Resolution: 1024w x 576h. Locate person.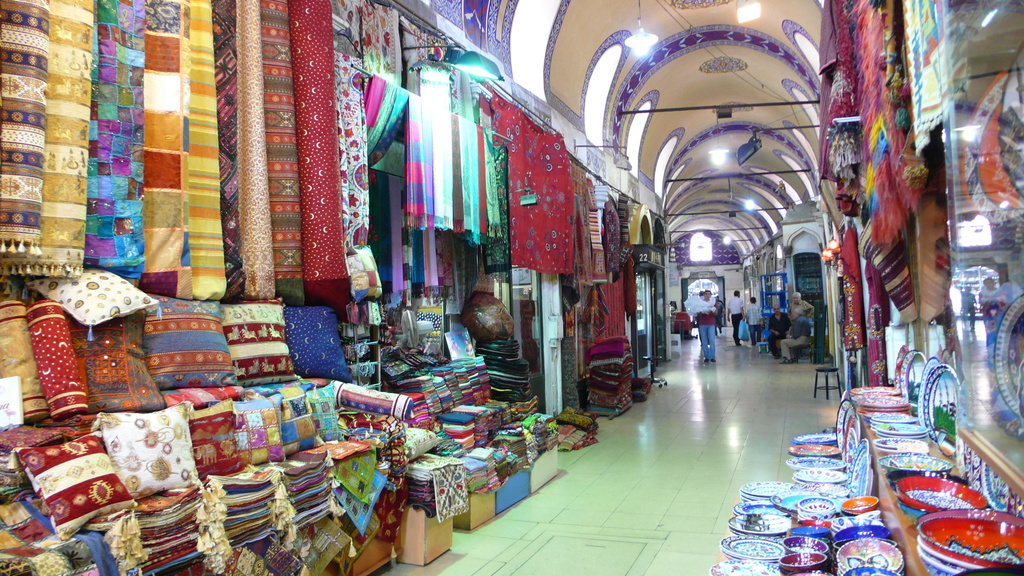
{"left": 788, "top": 292, "right": 817, "bottom": 319}.
